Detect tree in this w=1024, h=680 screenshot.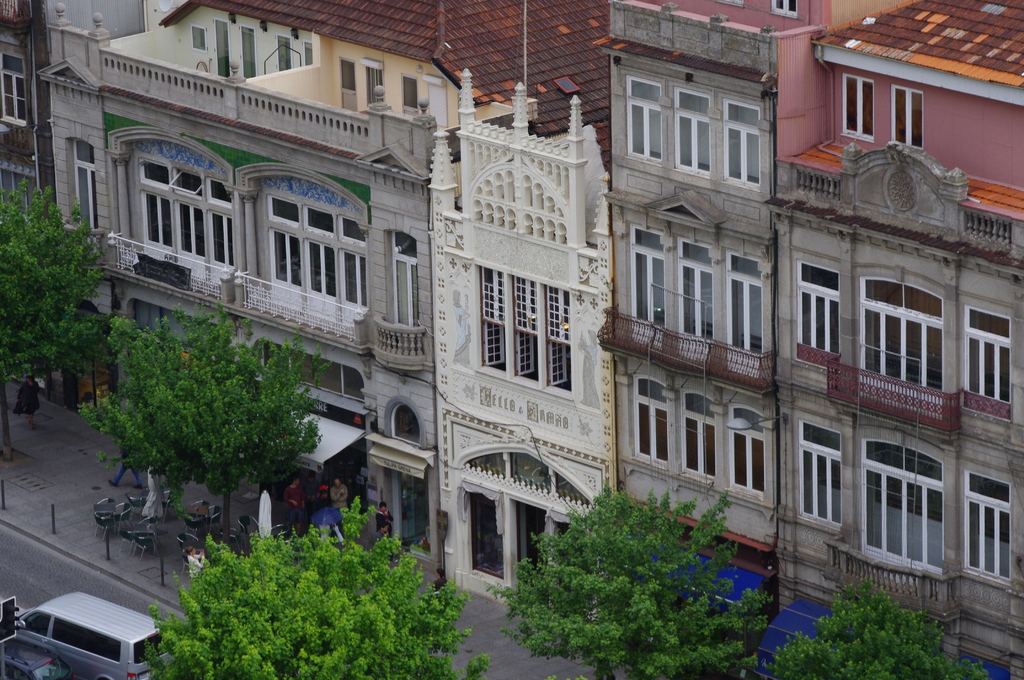
Detection: rect(79, 295, 330, 524).
